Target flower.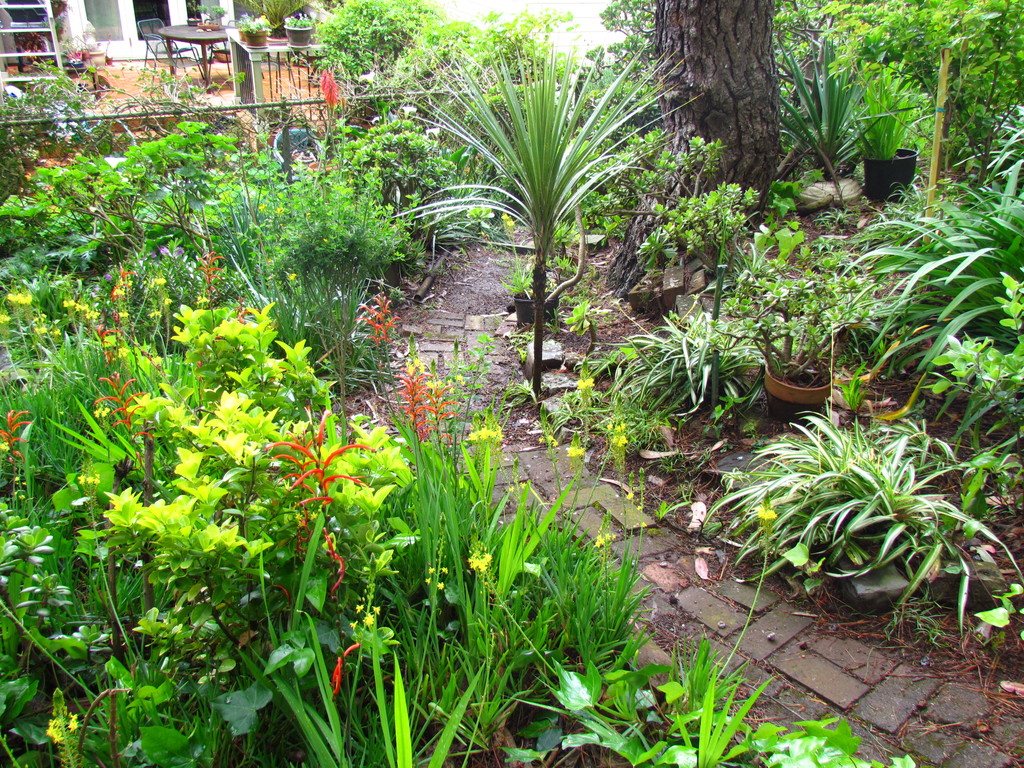
Target region: (47,691,78,762).
